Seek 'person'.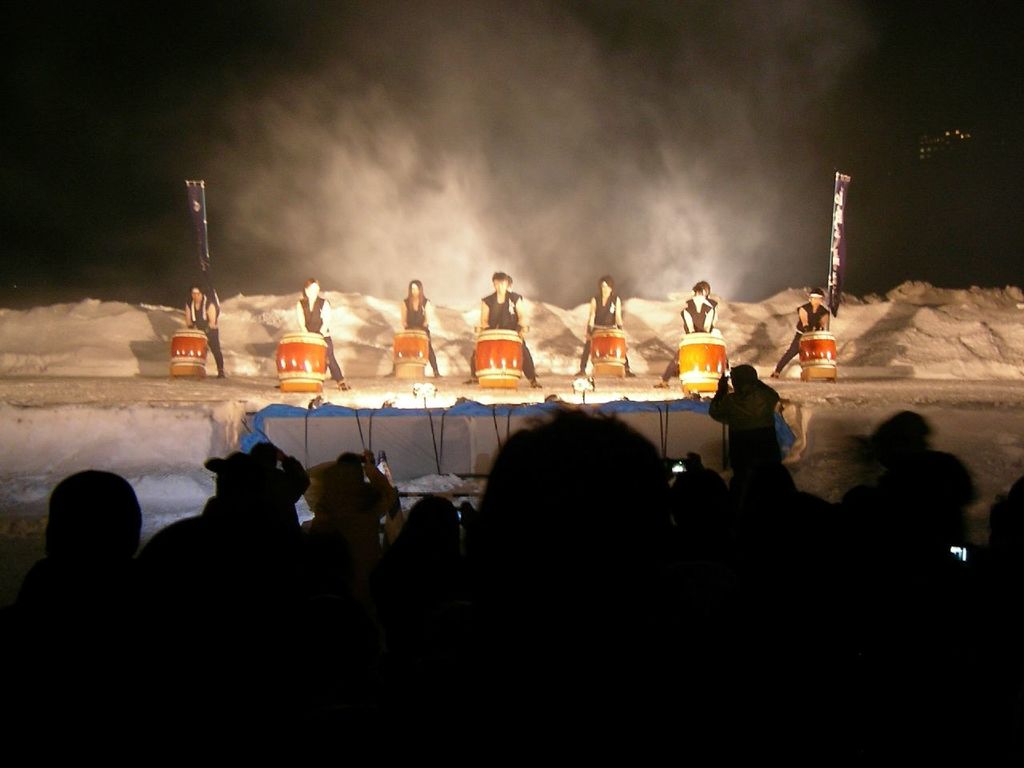
(290, 270, 358, 394).
